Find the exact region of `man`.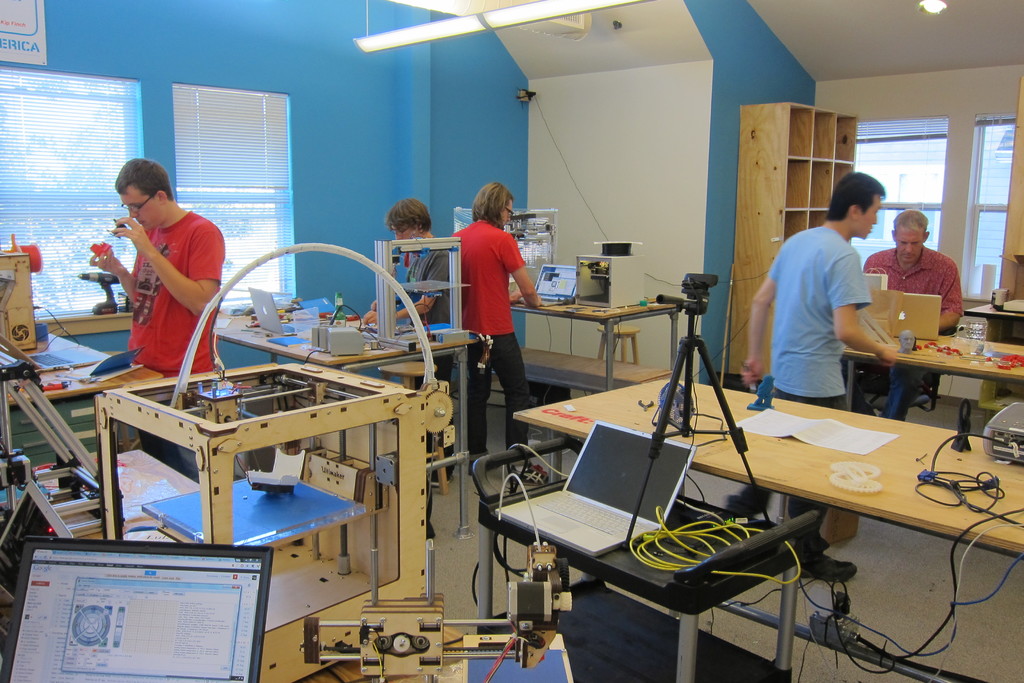
Exact region: (left=736, top=171, right=892, bottom=527).
